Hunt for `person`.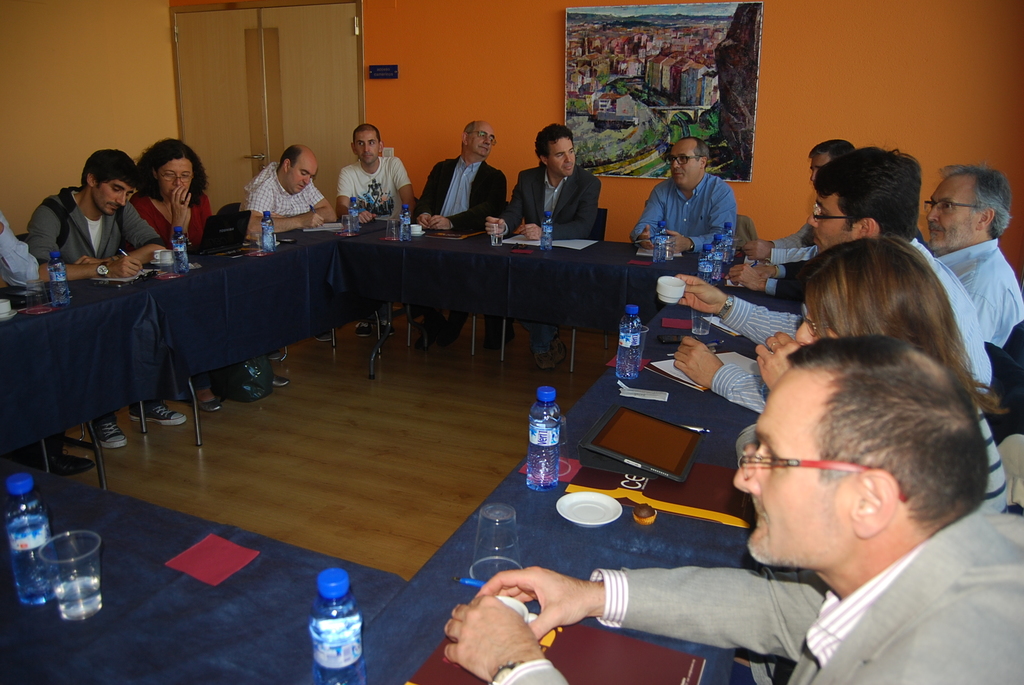
Hunted down at region(669, 162, 1023, 352).
